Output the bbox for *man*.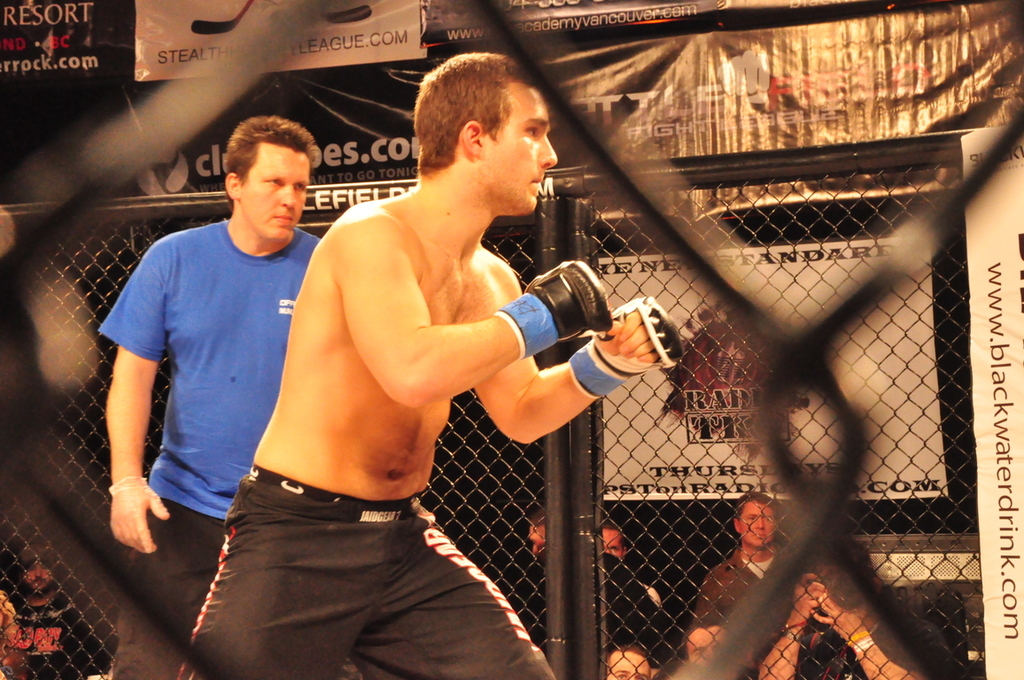
593/525/626/558.
